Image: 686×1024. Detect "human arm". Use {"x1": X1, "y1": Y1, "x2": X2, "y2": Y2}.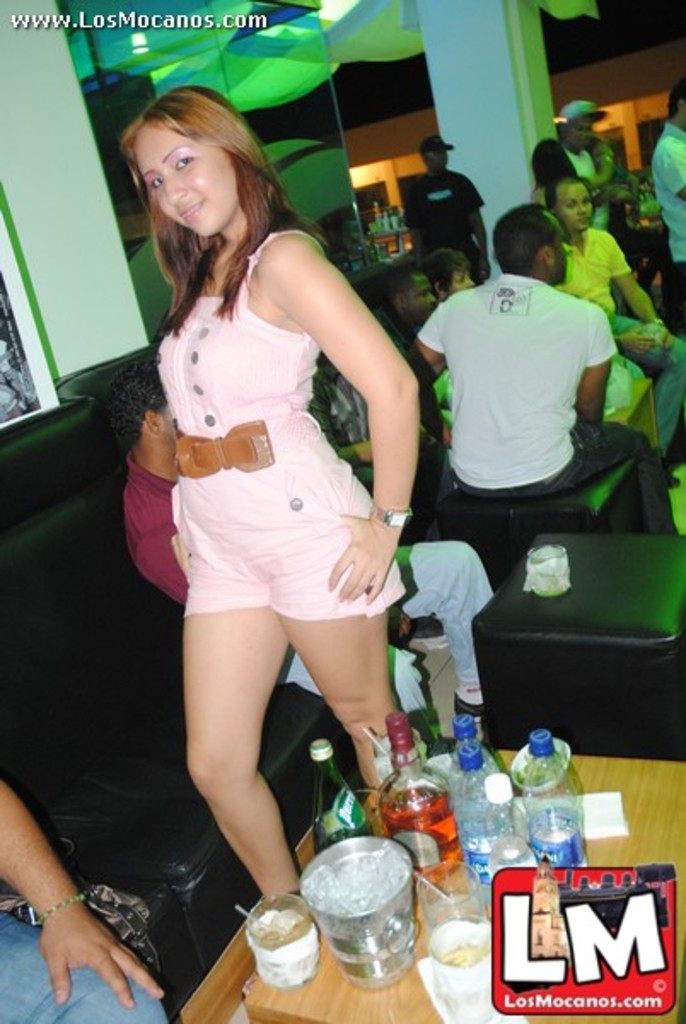
{"x1": 406, "y1": 278, "x2": 485, "y2": 384}.
